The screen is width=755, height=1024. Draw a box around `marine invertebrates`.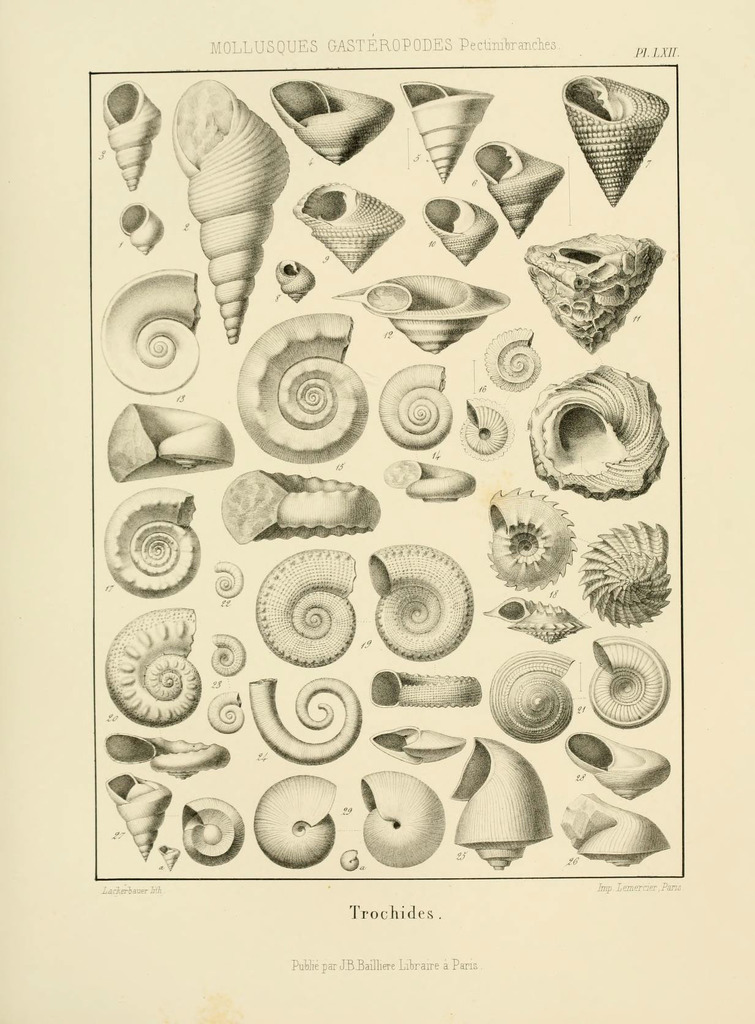
105, 483, 198, 607.
